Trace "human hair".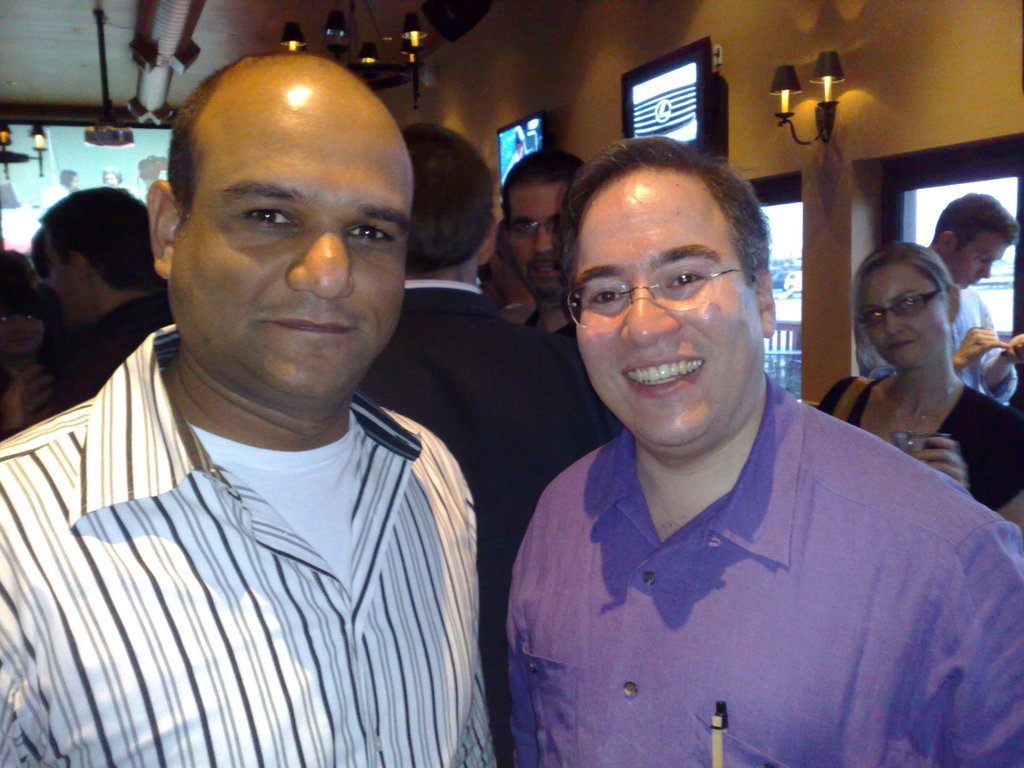
Traced to 407/119/499/274.
